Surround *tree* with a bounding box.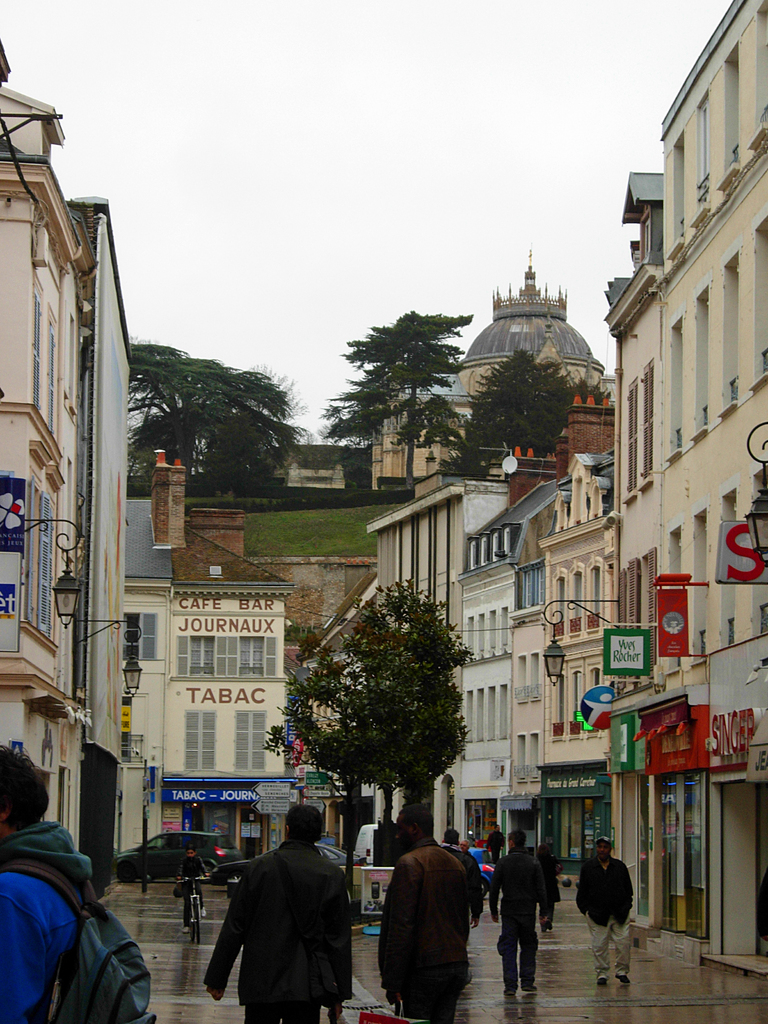
<box>130,340,294,483</box>.
